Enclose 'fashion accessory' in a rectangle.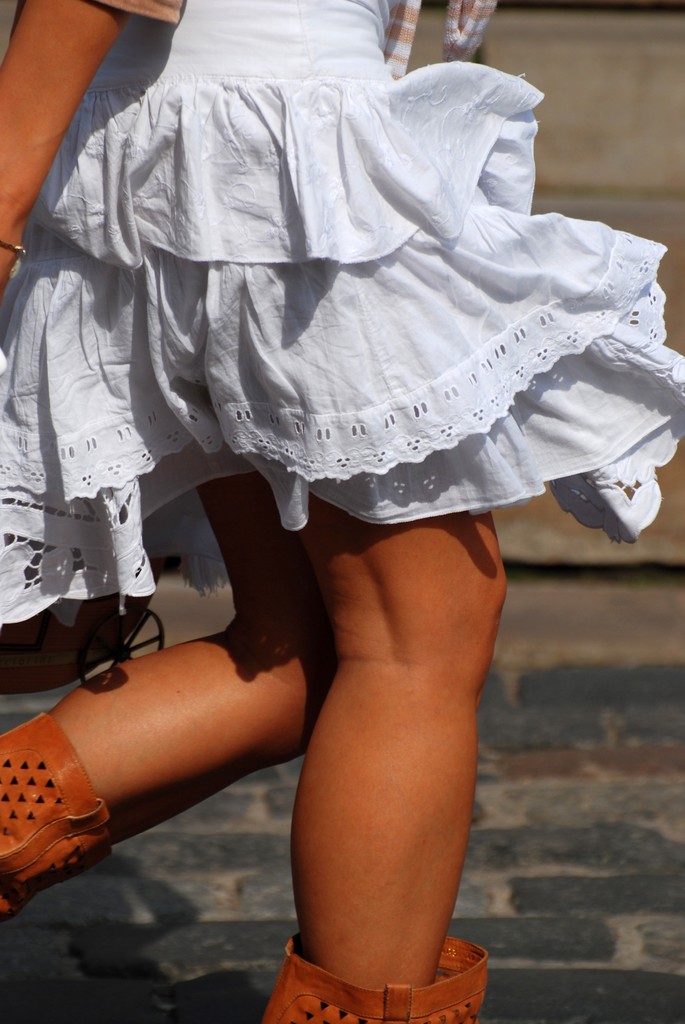
locate(0, 712, 114, 920).
